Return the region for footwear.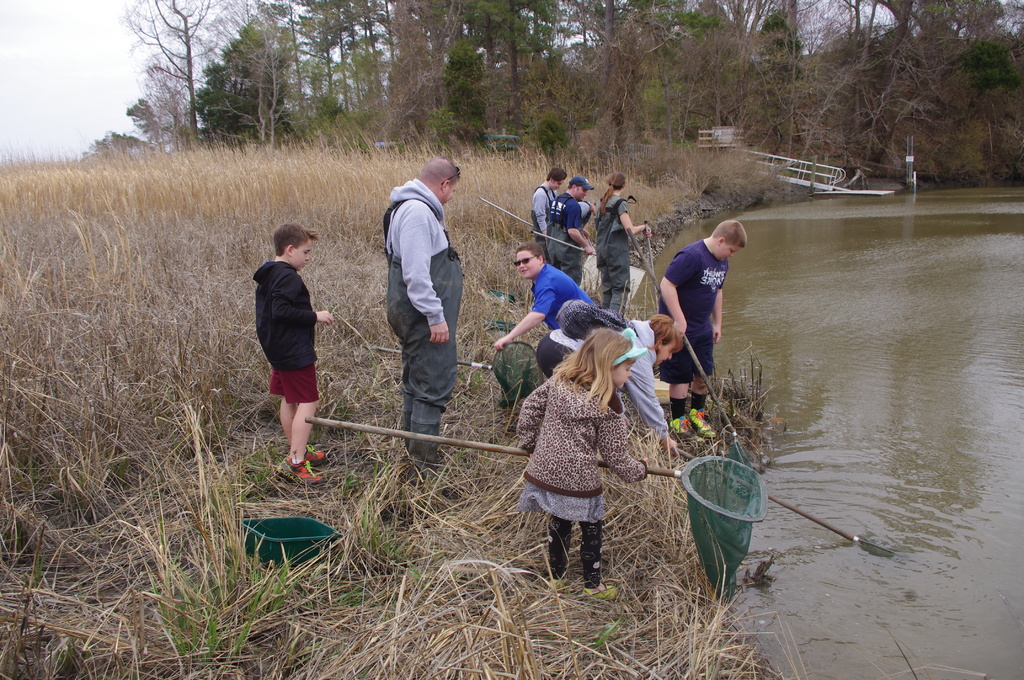
box(280, 457, 326, 490).
